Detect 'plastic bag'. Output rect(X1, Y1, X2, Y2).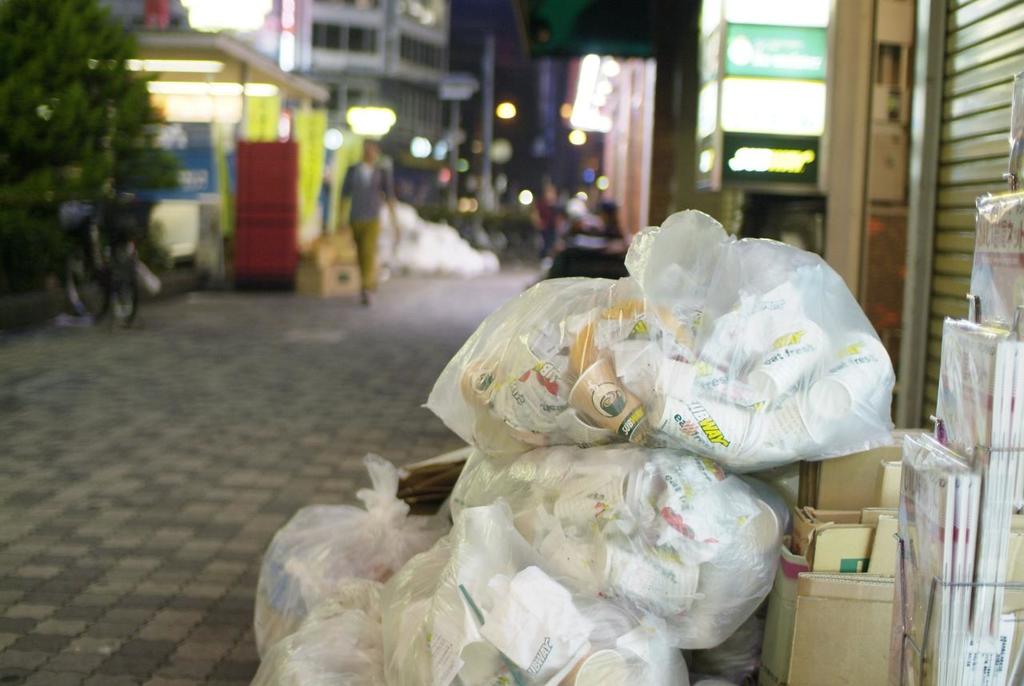
rect(689, 604, 766, 685).
